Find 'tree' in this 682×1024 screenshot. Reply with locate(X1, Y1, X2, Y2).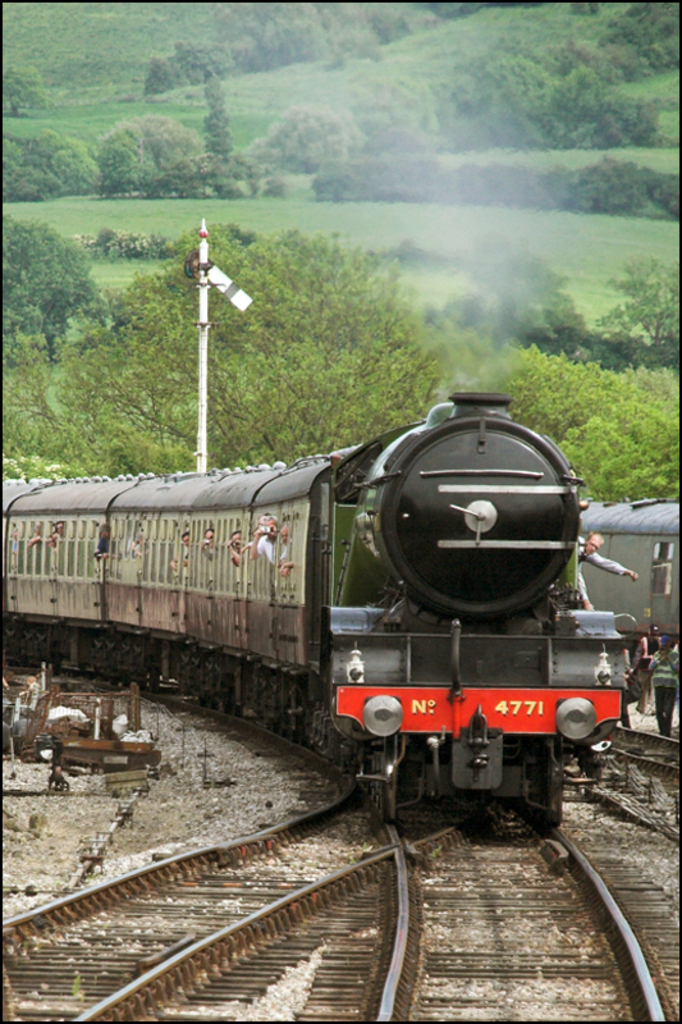
locate(587, 250, 681, 347).
